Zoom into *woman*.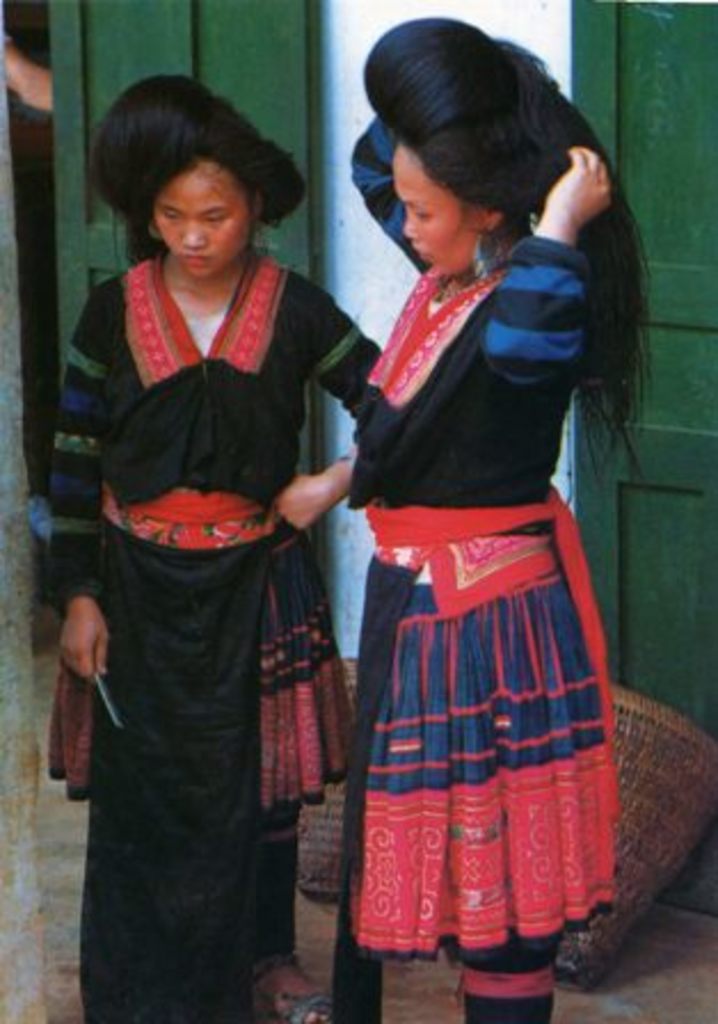
Zoom target: box(0, 0, 48, 599).
